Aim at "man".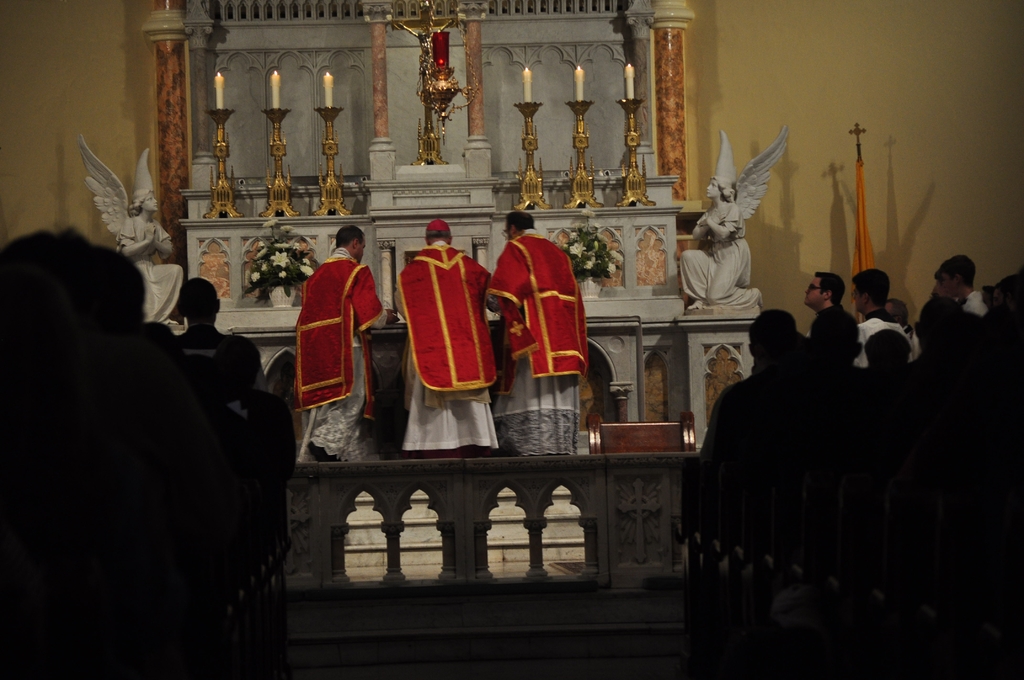
Aimed at bbox=(281, 219, 381, 451).
